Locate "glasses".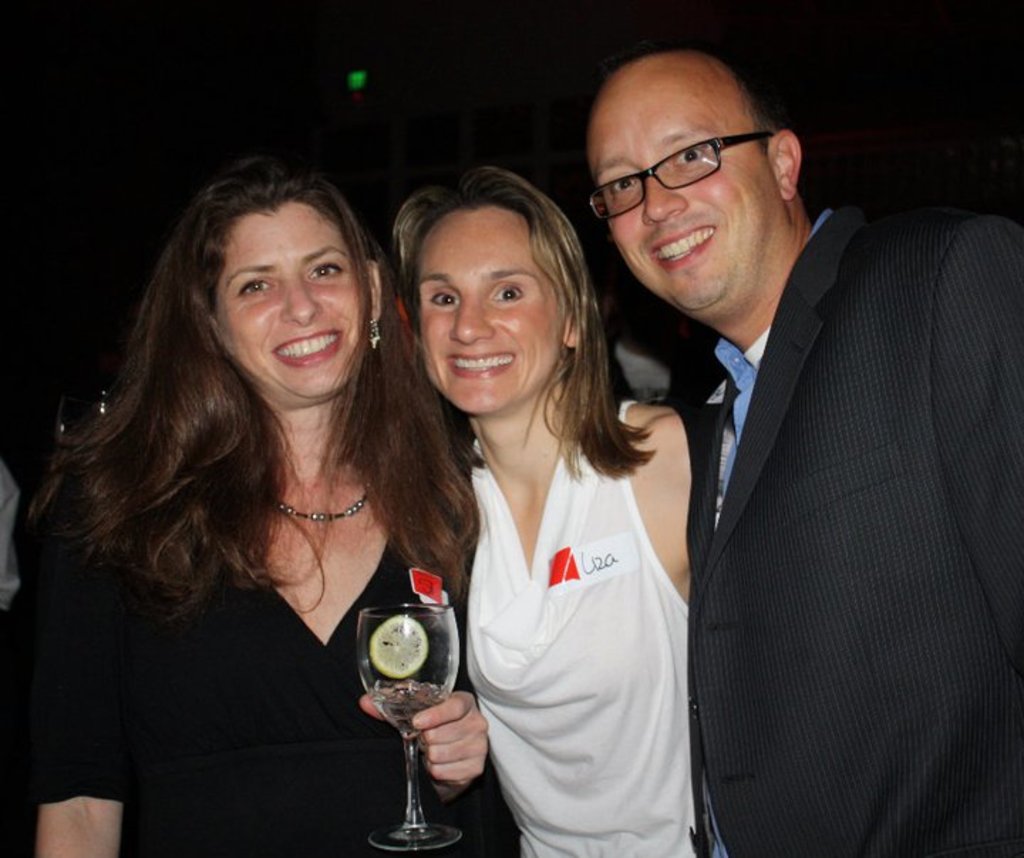
Bounding box: BBox(576, 114, 799, 206).
